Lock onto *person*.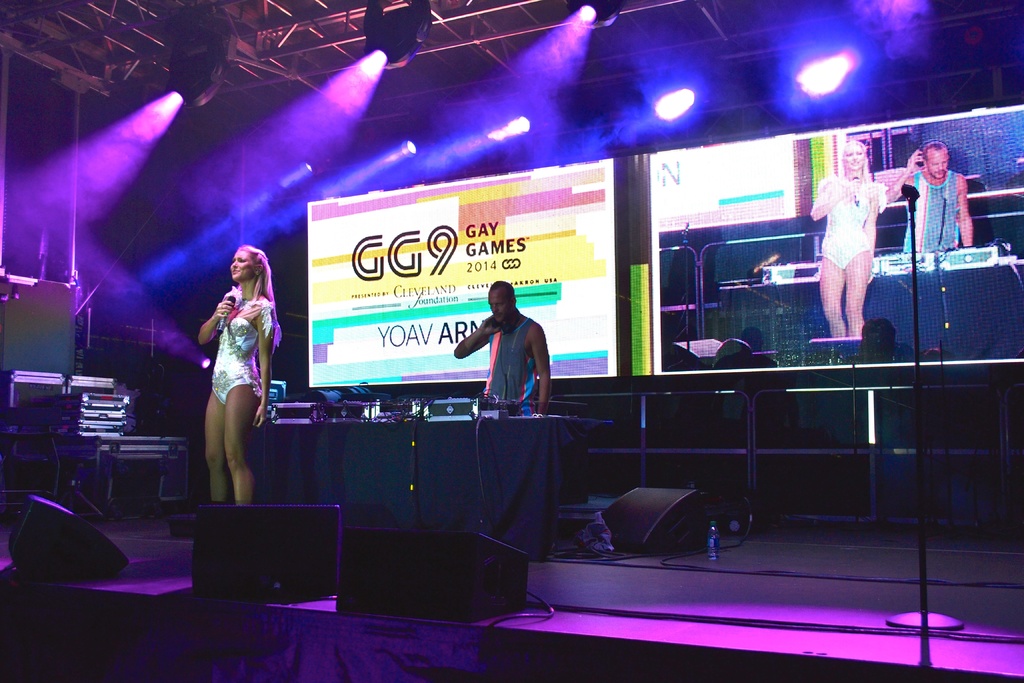
Locked: (455, 278, 556, 415).
